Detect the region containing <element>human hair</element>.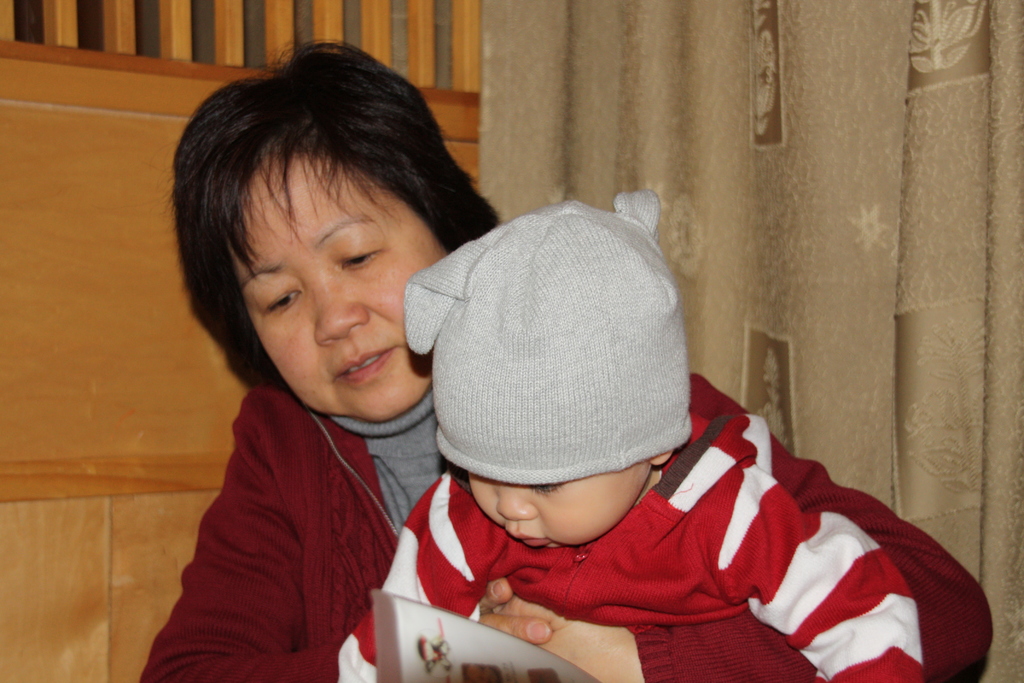
bbox=(166, 39, 502, 429).
